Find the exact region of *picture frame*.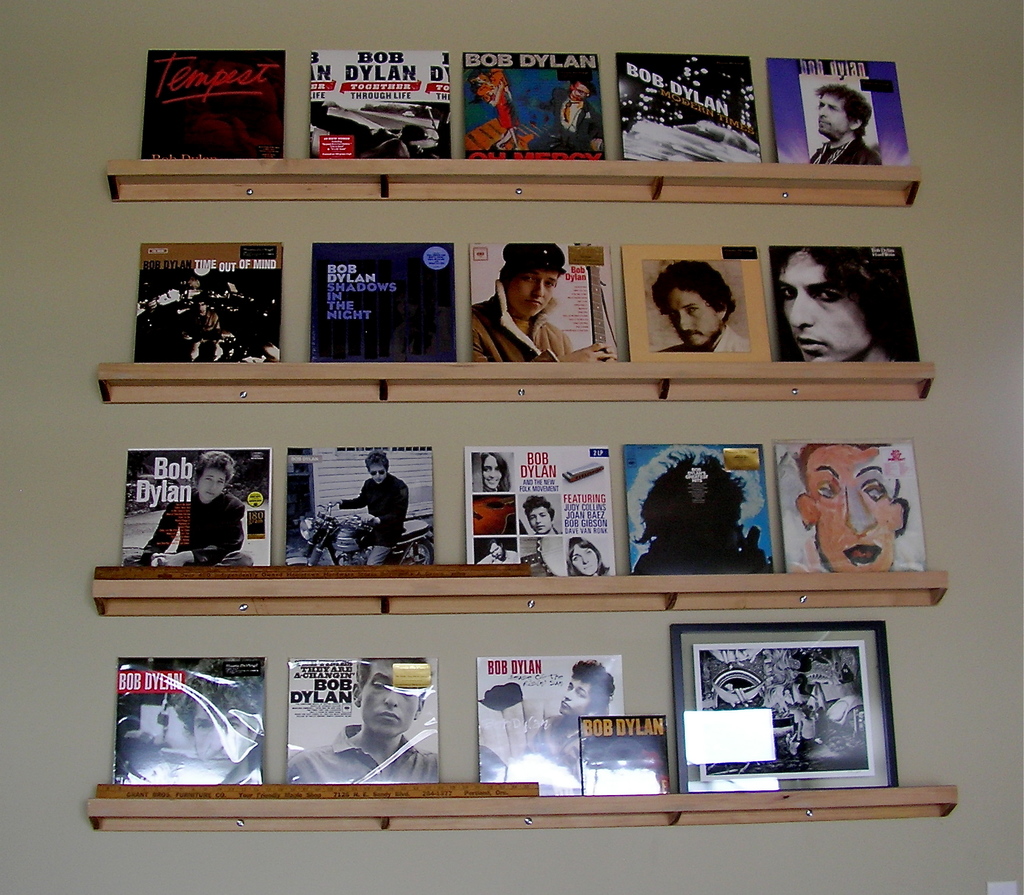
Exact region: detection(476, 653, 622, 798).
